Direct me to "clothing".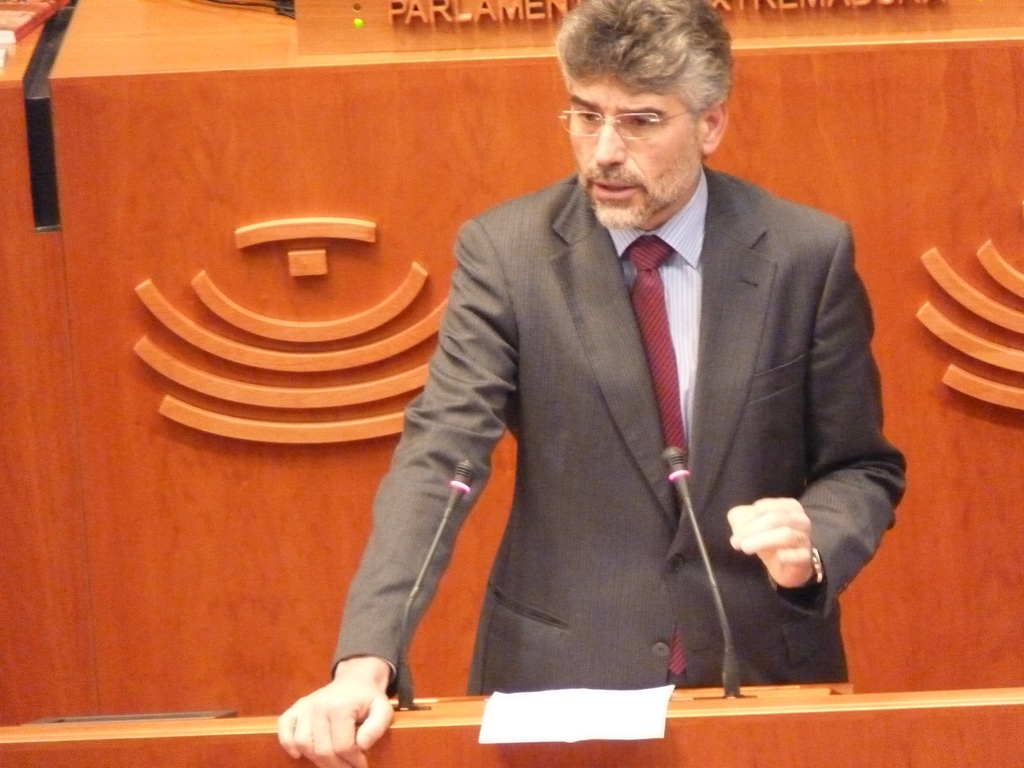
Direction: [405, 143, 872, 742].
